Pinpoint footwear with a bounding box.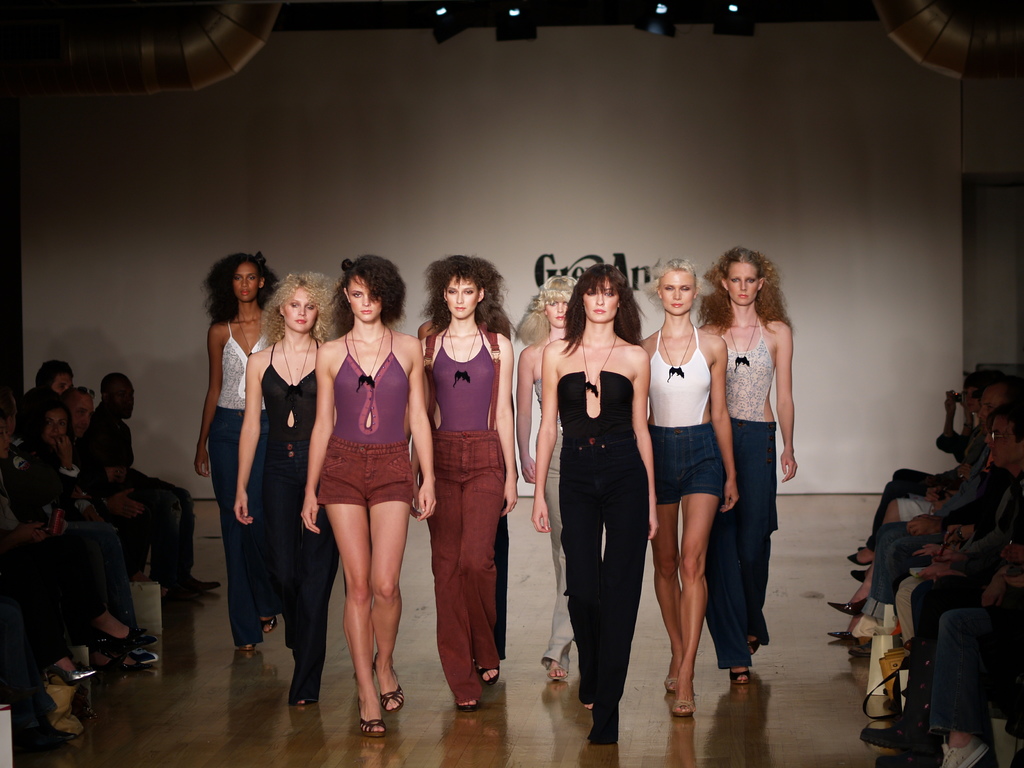
849 566 867 585.
